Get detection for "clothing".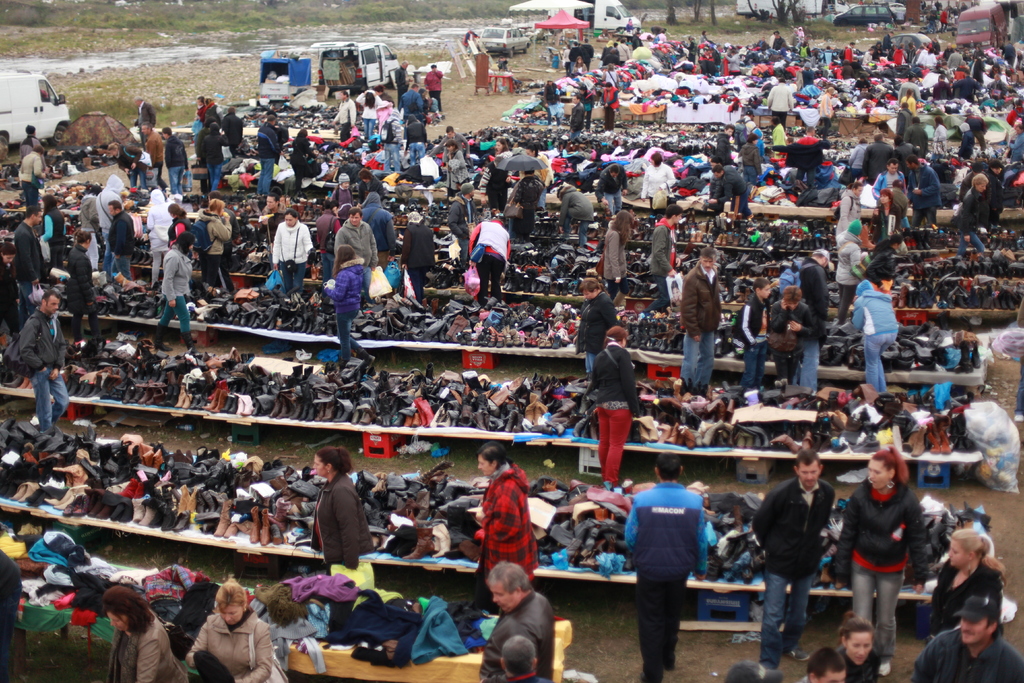
Detection: box=[77, 192, 109, 264].
